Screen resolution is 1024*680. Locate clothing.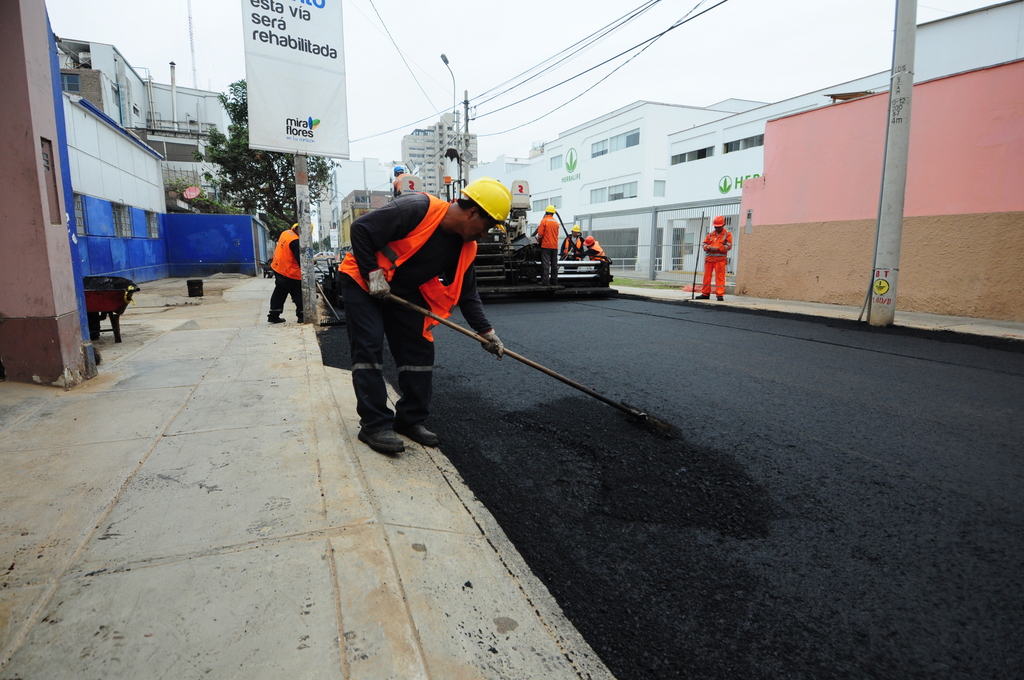
left=266, top=229, right=300, bottom=320.
